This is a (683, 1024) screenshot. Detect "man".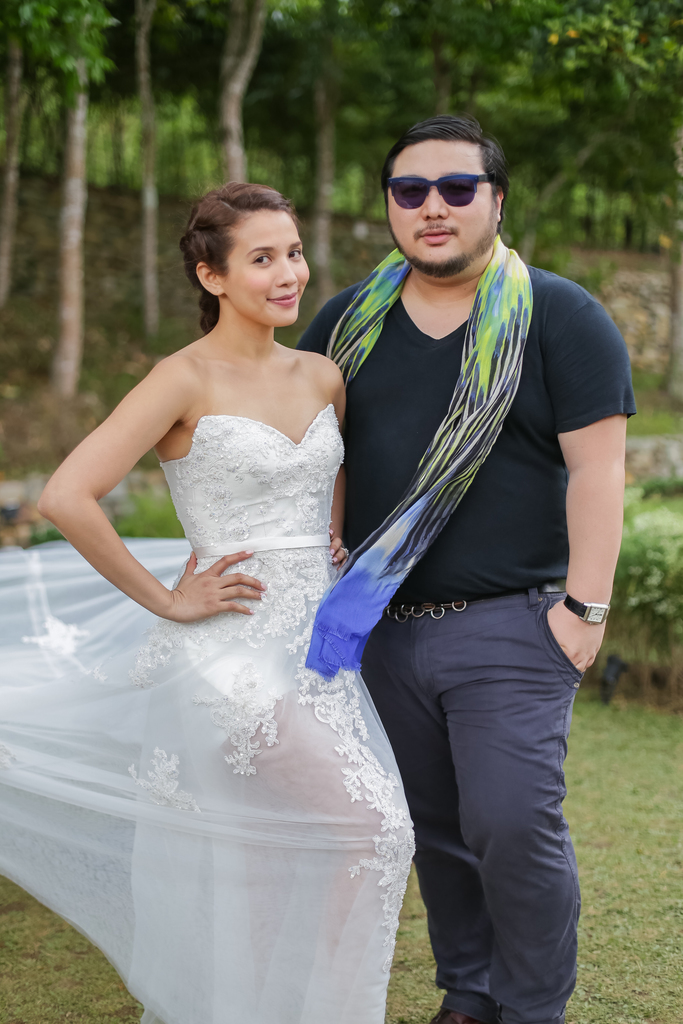
bbox(286, 111, 643, 1023).
